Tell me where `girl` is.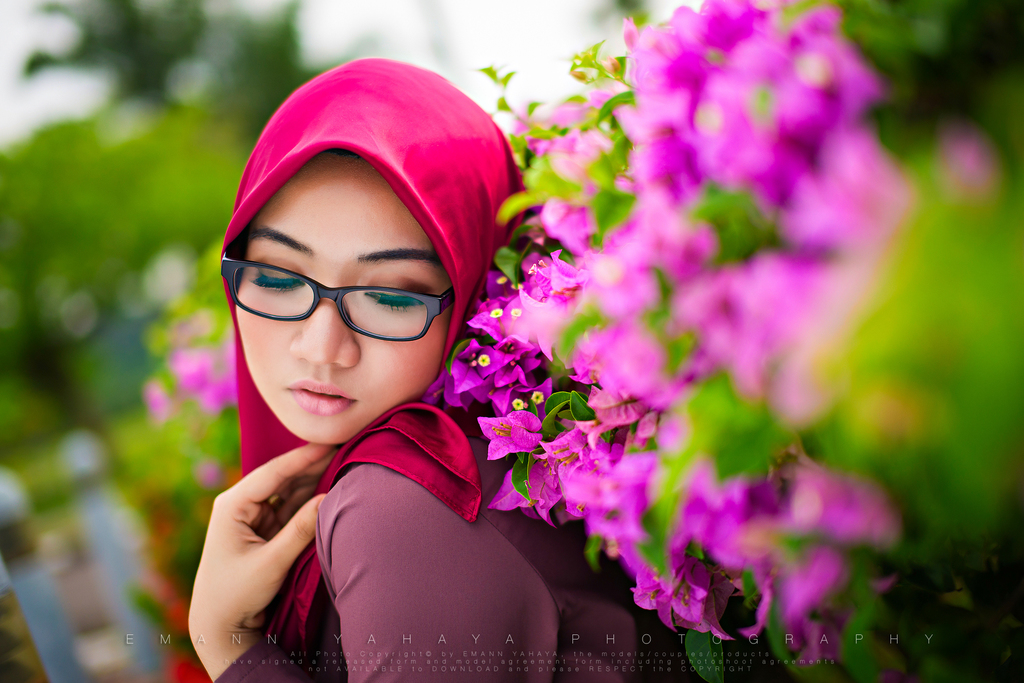
`girl` is at region(188, 60, 732, 682).
